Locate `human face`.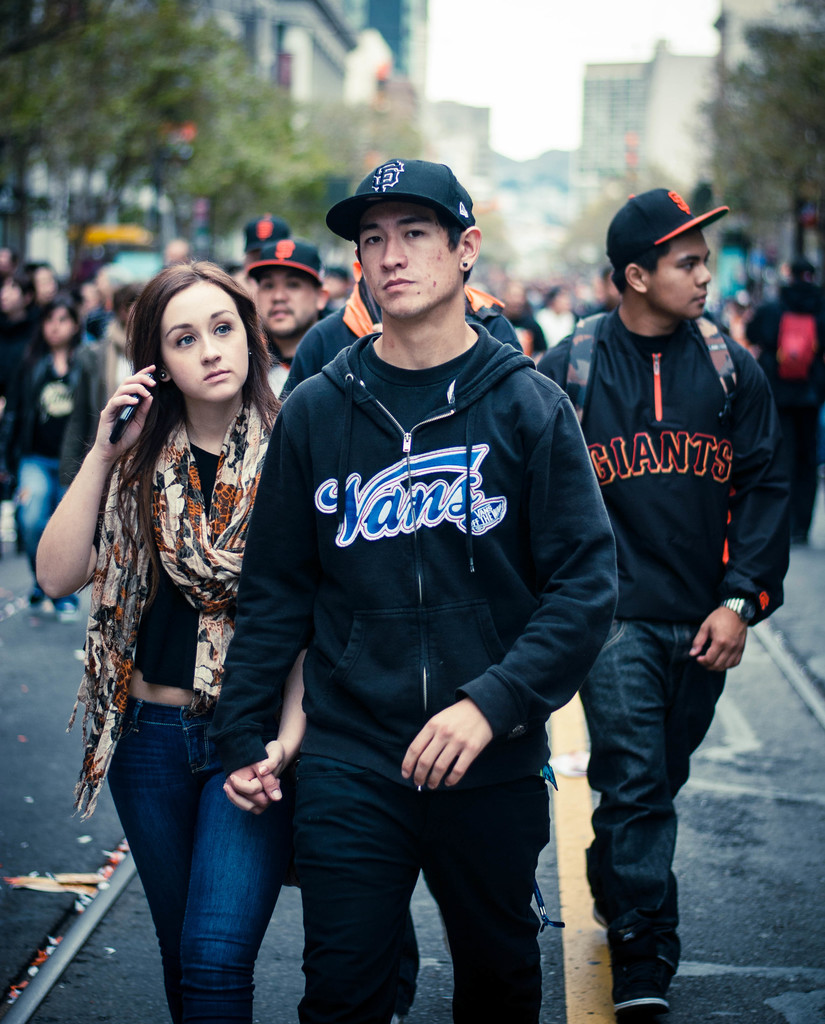
Bounding box: [644,235,709,319].
